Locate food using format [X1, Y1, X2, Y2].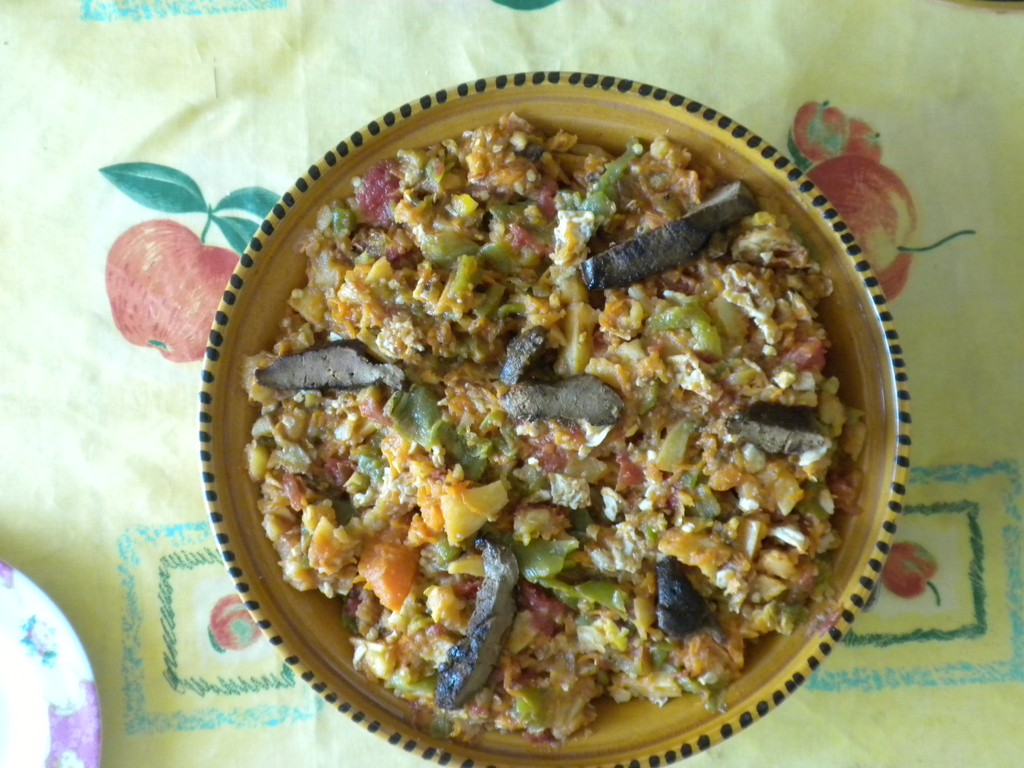
[248, 60, 880, 765].
